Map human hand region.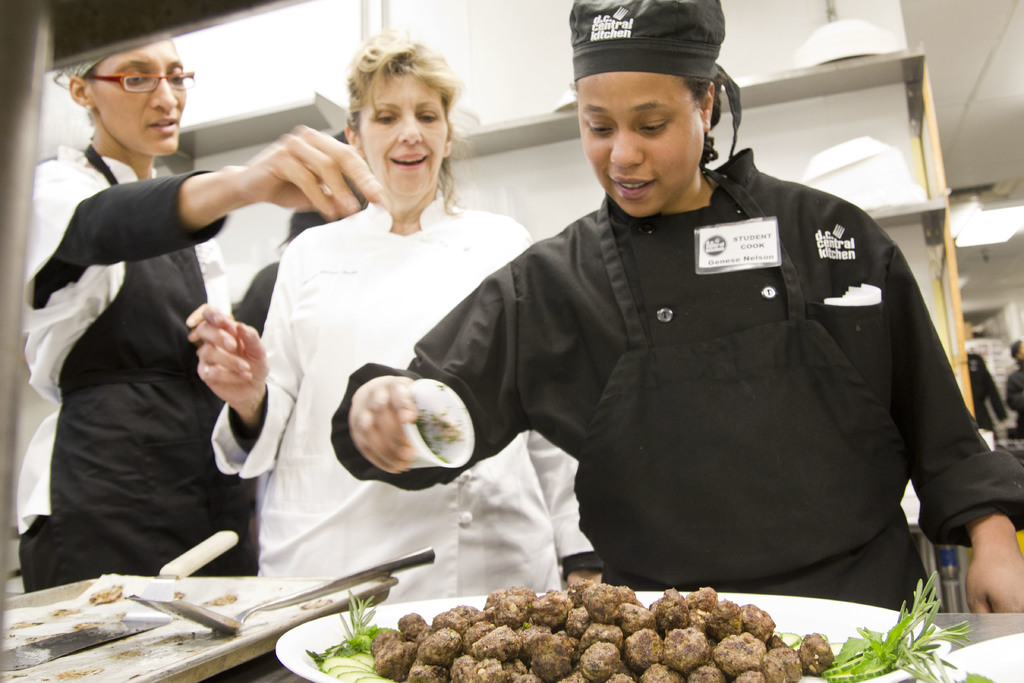
Mapped to region(171, 300, 250, 400).
